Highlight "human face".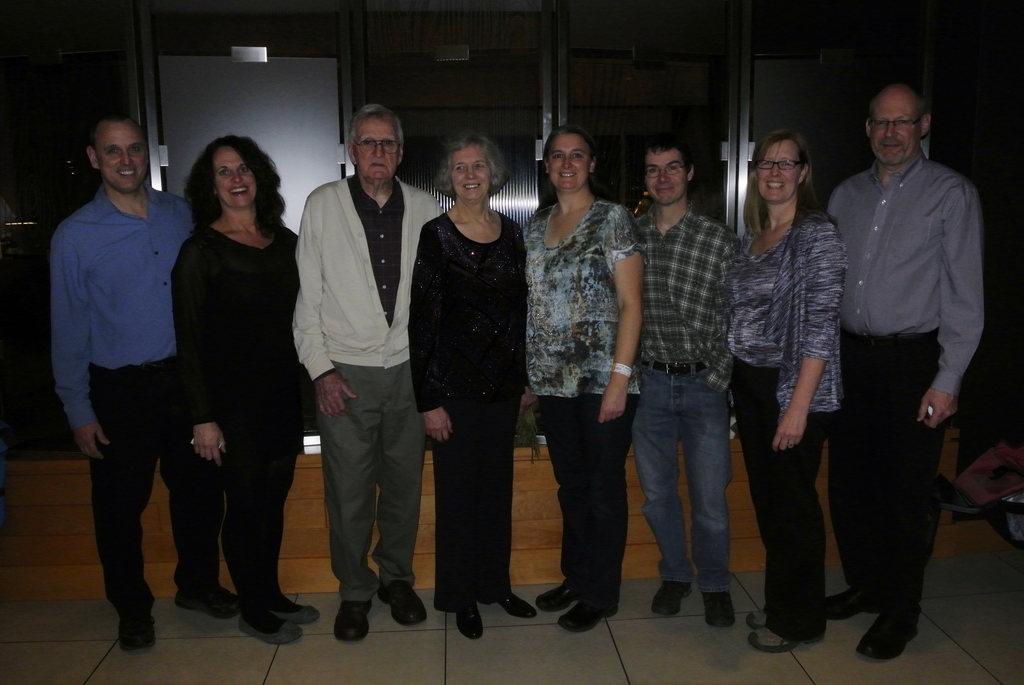
Highlighted region: <bbox>646, 148, 686, 206</bbox>.
